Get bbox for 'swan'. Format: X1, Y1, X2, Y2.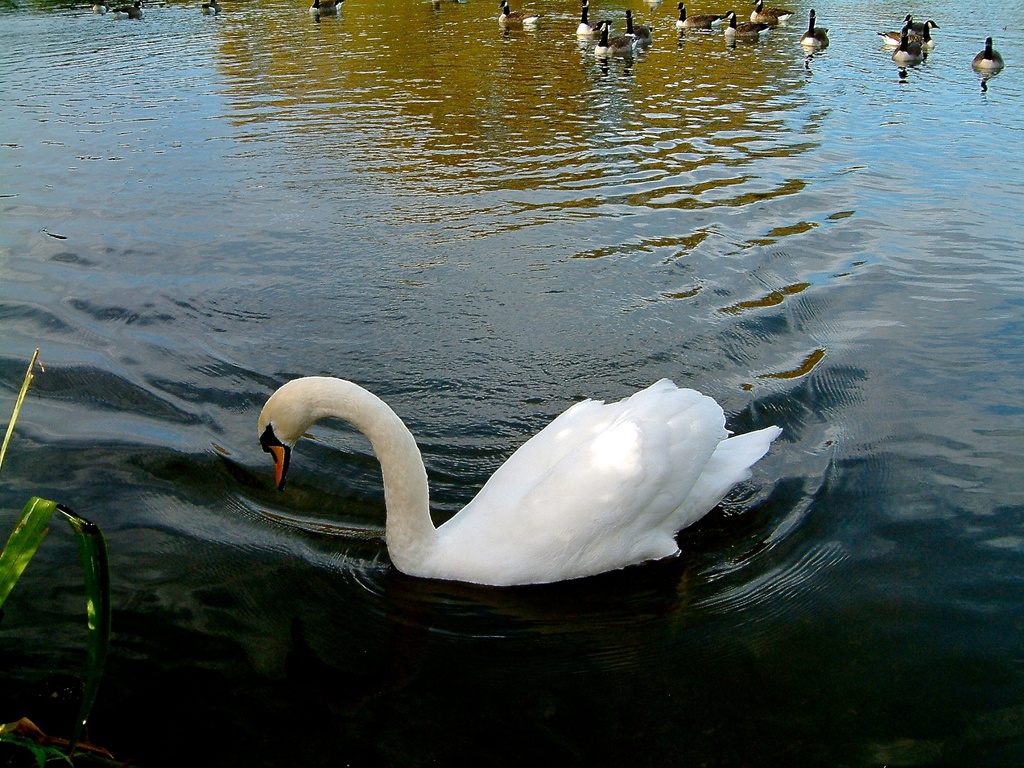
881, 17, 941, 51.
